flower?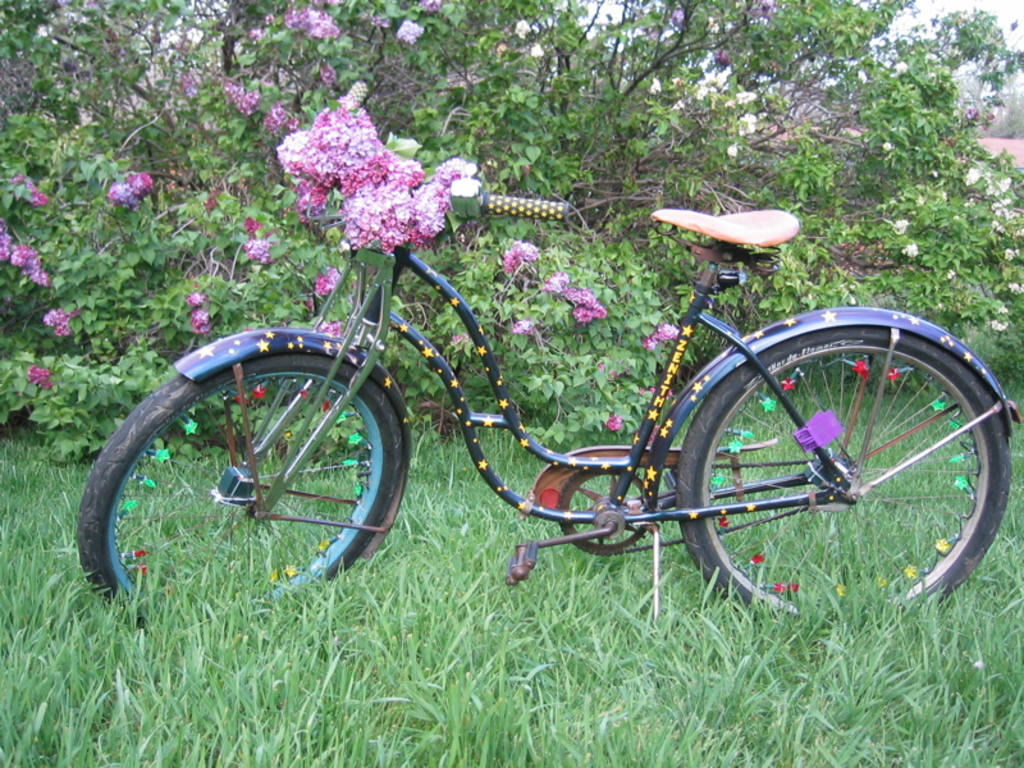
(x1=180, y1=291, x2=210, y2=305)
